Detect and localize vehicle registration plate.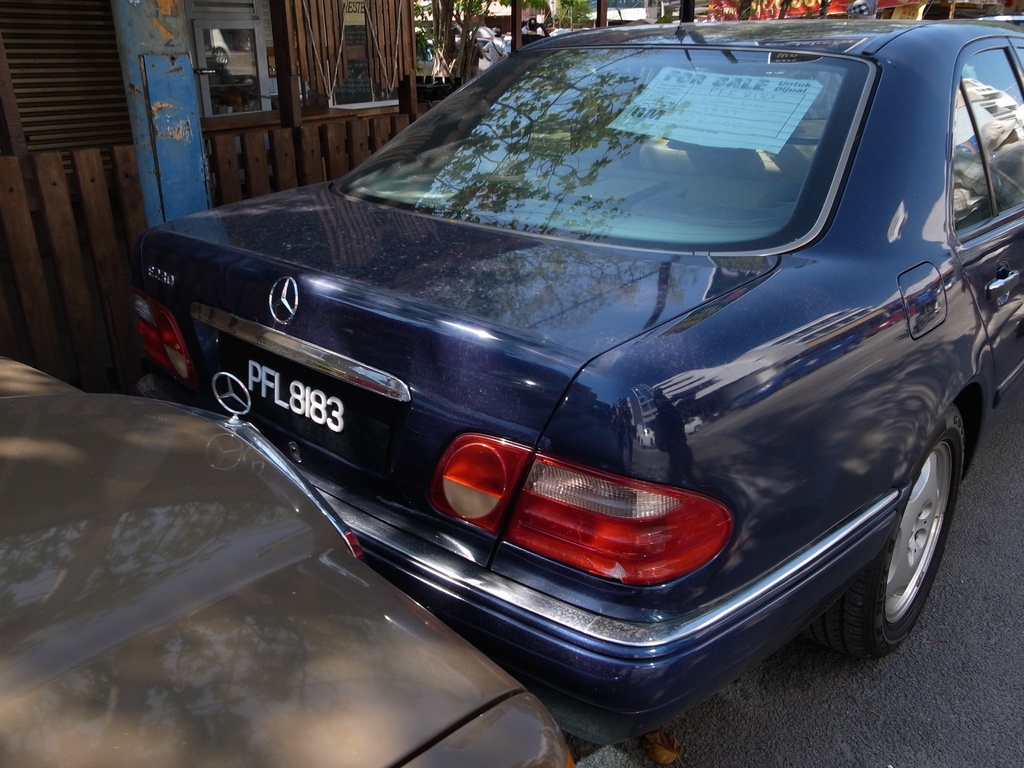
Localized at left=229, top=353, right=376, bottom=431.
